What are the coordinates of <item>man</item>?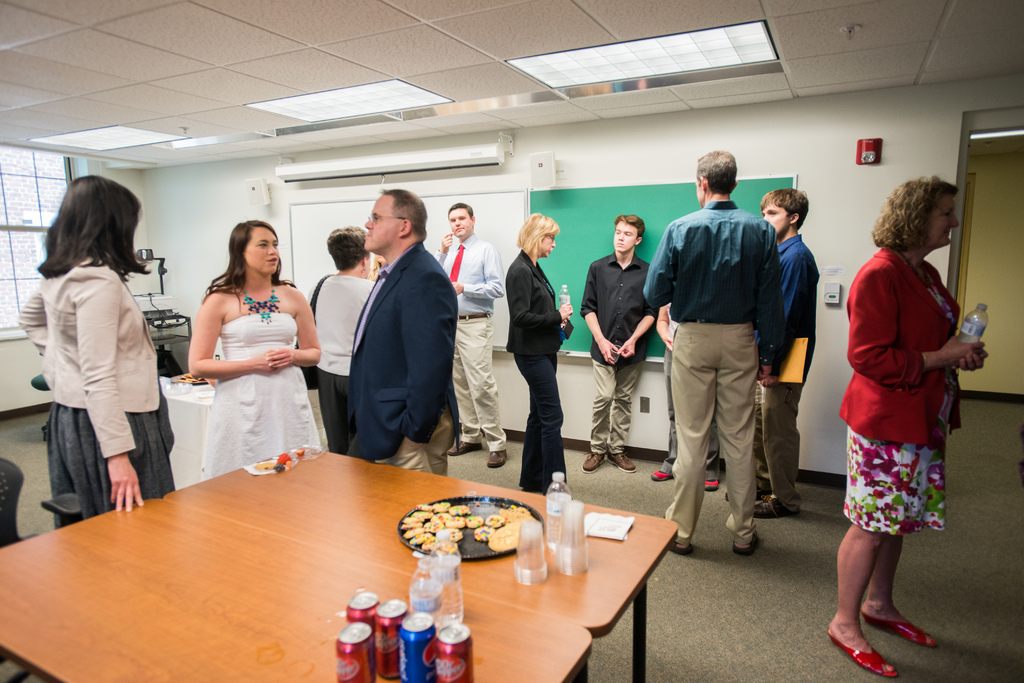
BBox(723, 187, 826, 519).
